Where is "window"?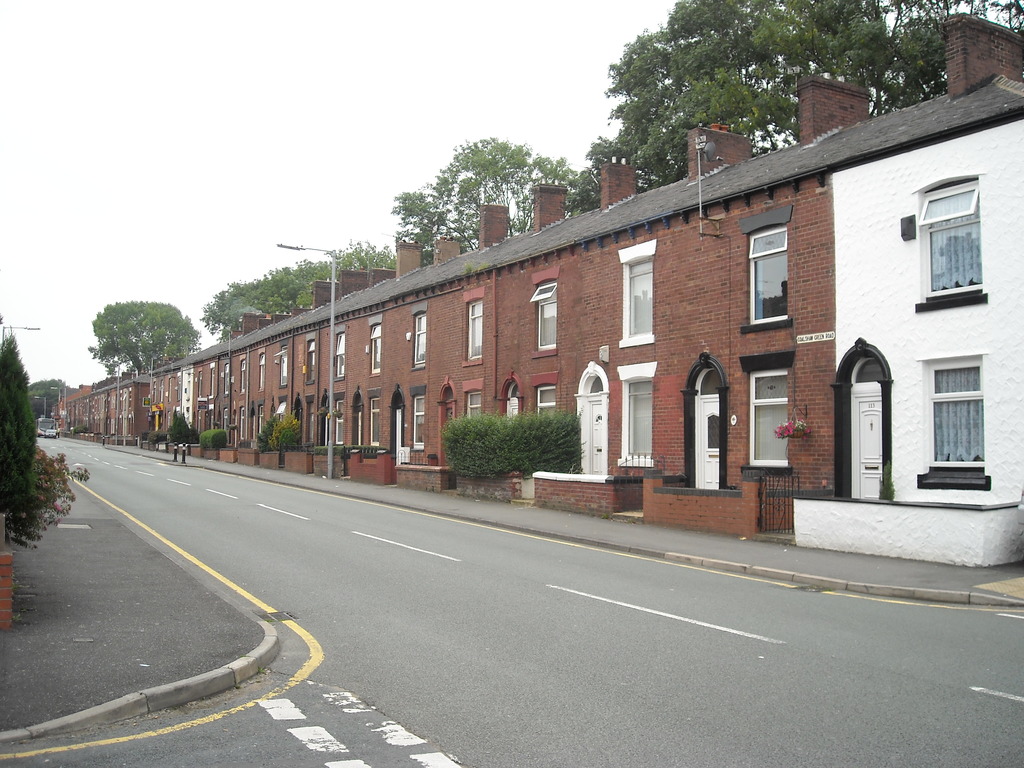
crop(338, 328, 343, 376).
